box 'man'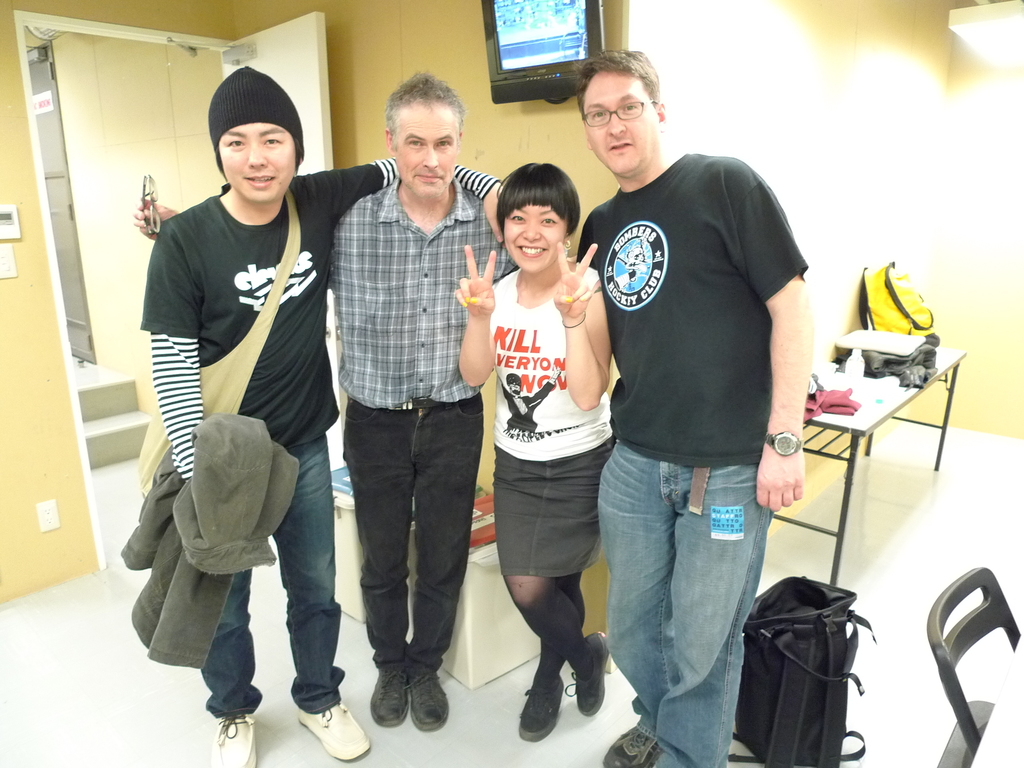
{"left": 124, "top": 63, "right": 502, "bottom": 735}
